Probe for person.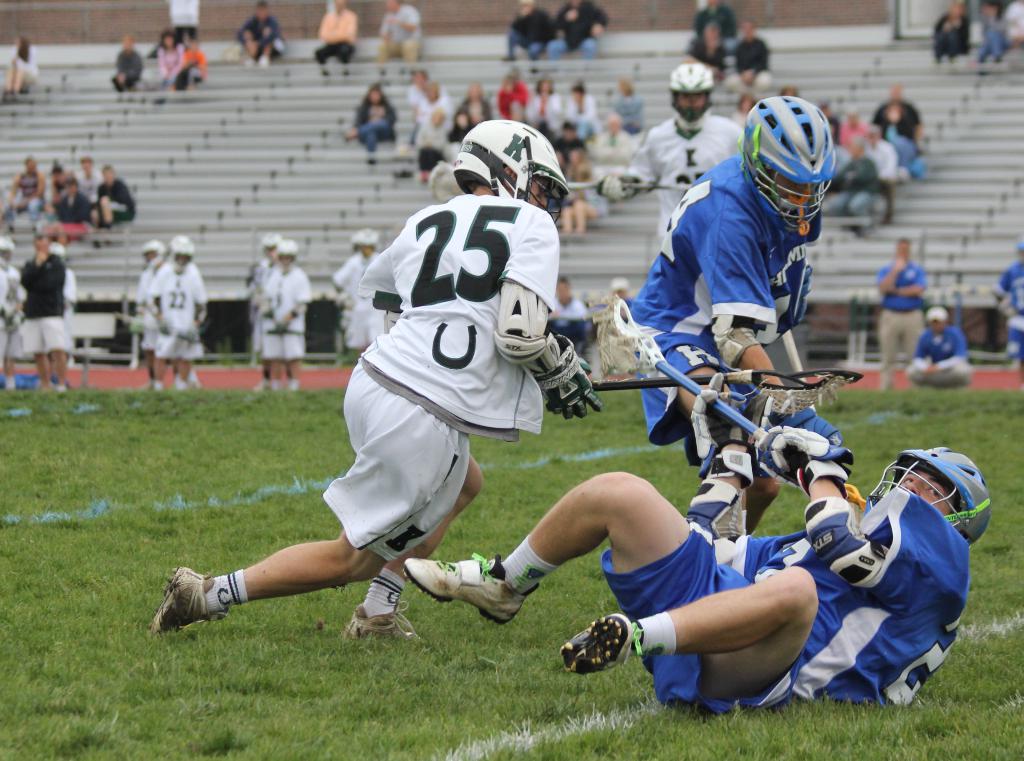
Probe result: (379,0,426,68).
